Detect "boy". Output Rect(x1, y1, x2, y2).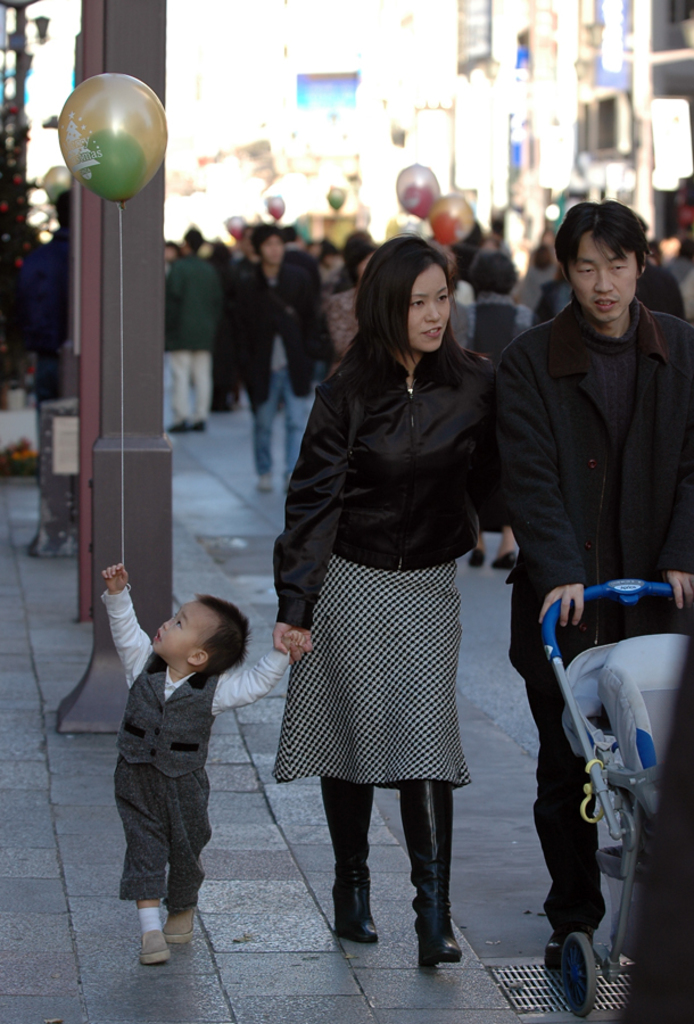
Rect(96, 588, 243, 973).
